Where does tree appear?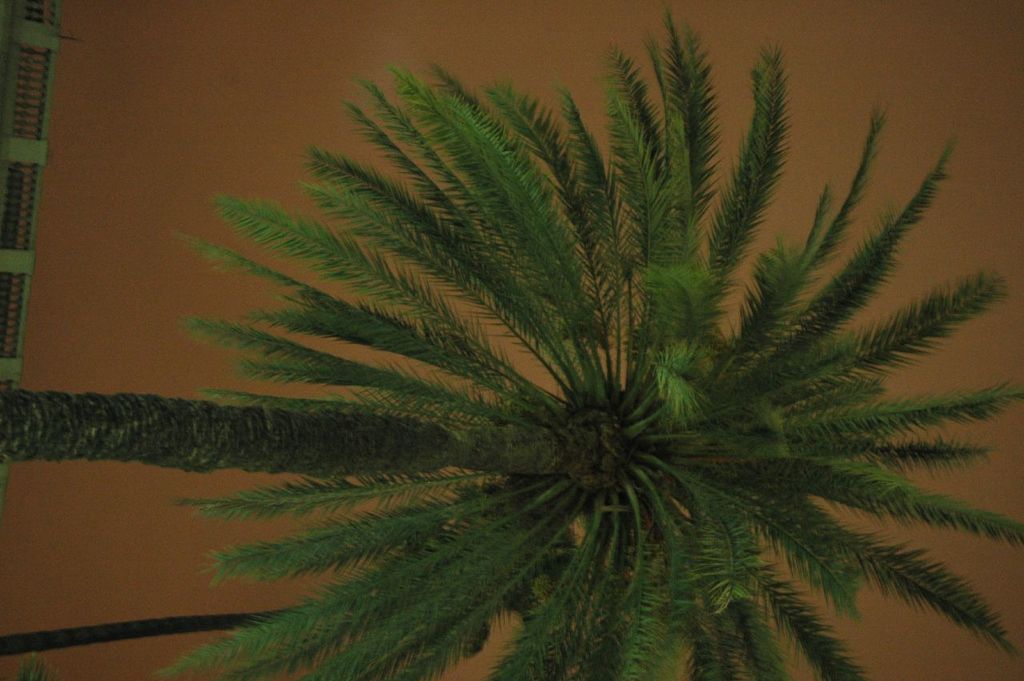
Appears at {"x1": 96, "y1": 0, "x2": 974, "y2": 637}.
